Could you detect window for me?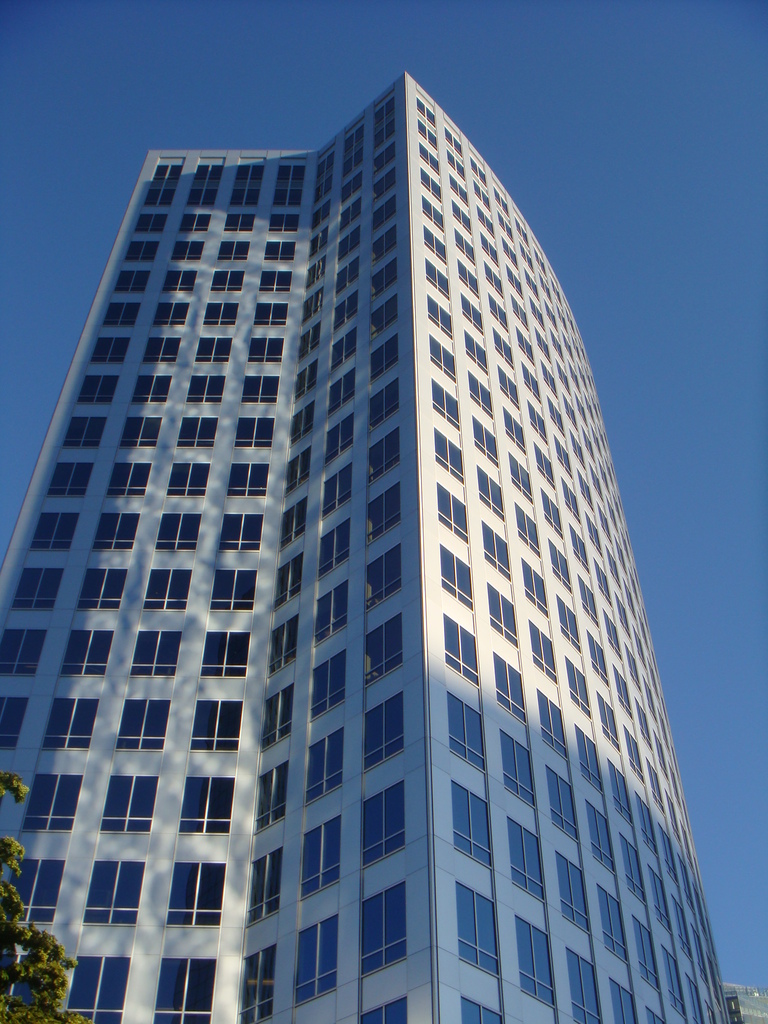
Detection result: <box>74,371,112,408</box>.
